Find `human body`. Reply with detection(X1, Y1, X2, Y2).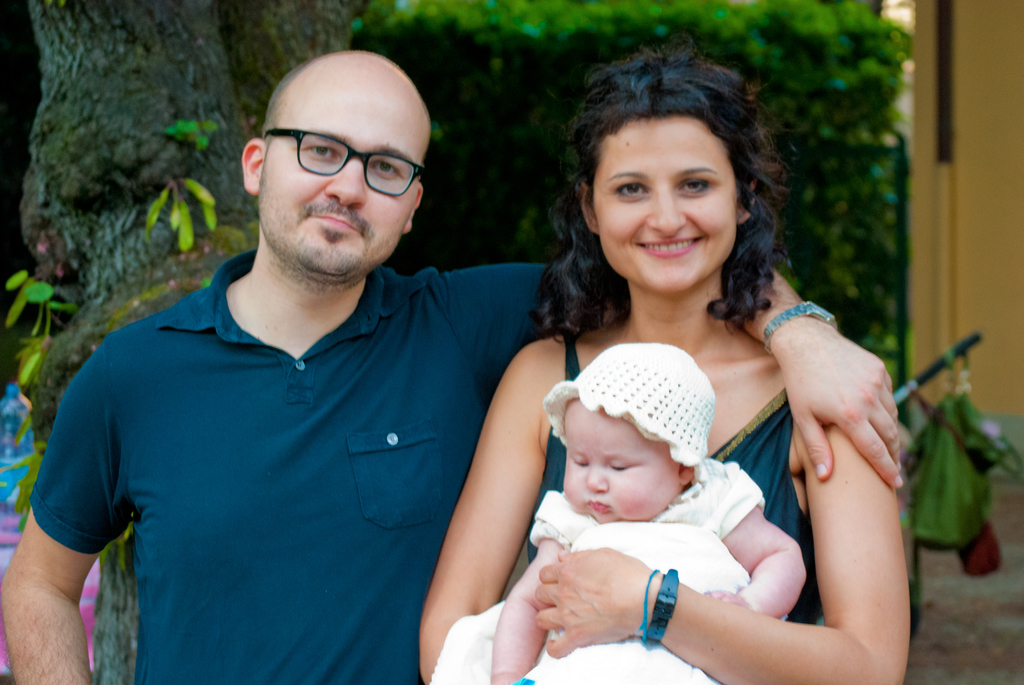
detection(0, 42, 905, 684).
